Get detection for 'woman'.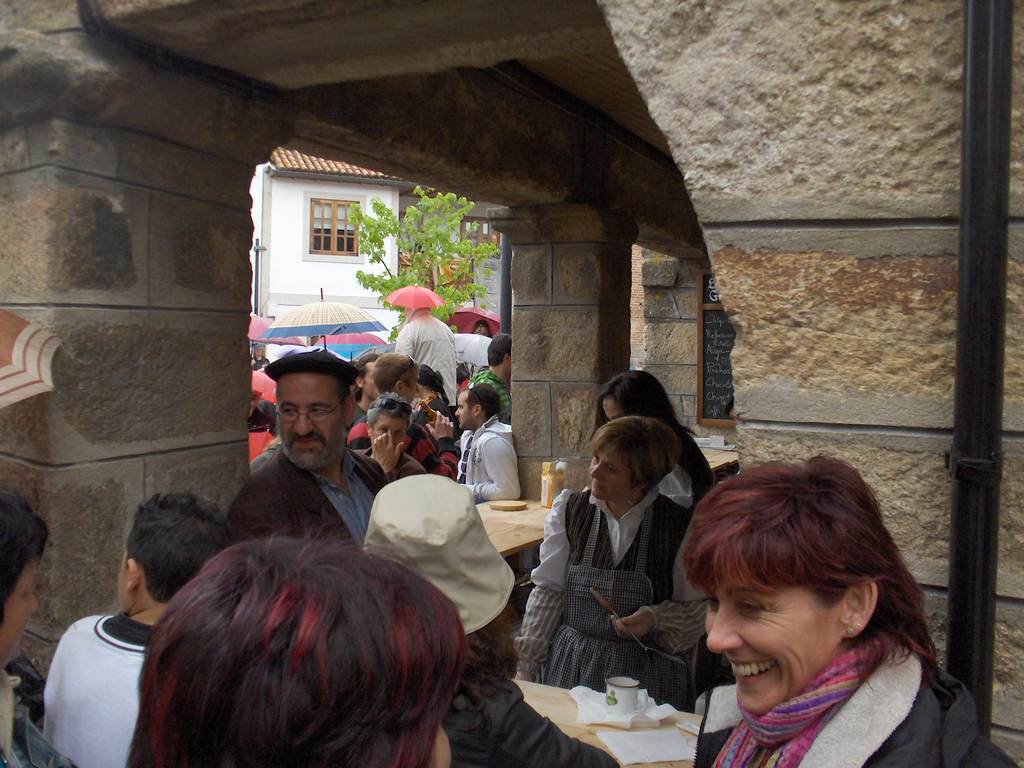
Detection: BBox(417, 363, 452, 425).
